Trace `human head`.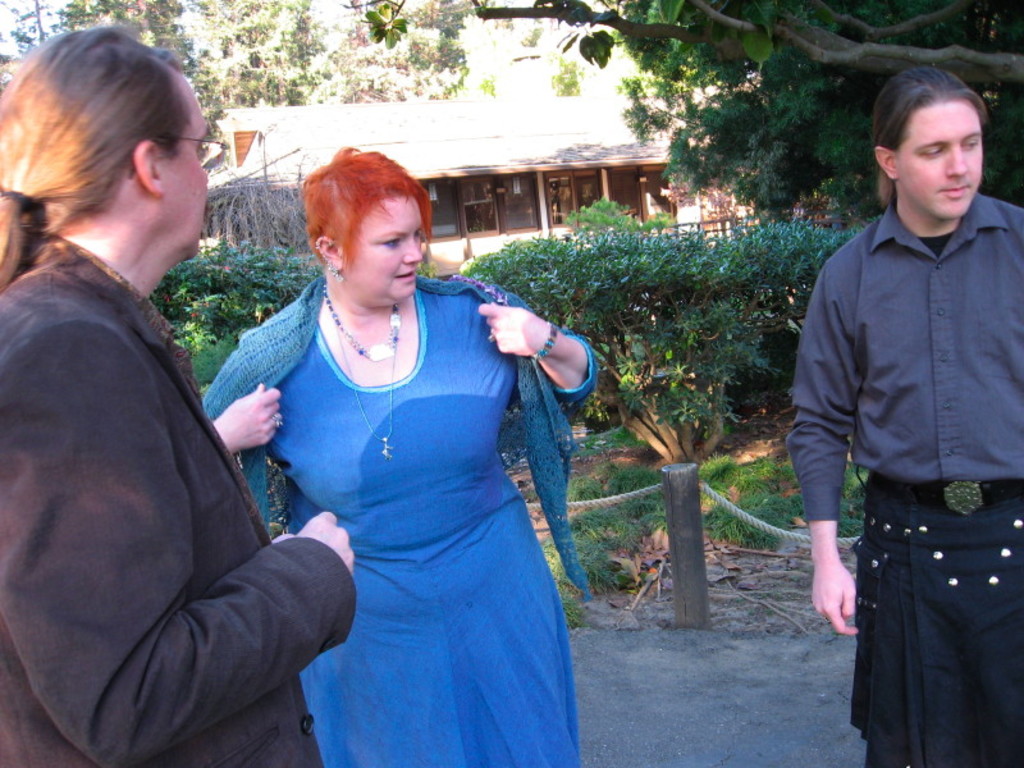
Traced to (5, 24, 205, 260).
